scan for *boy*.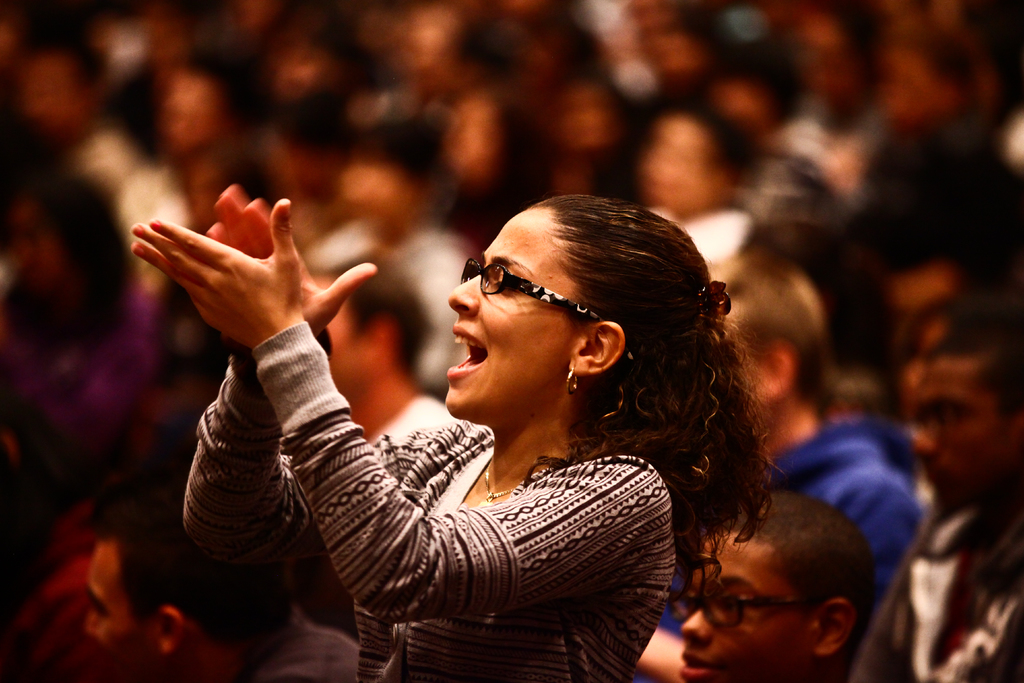
Scan result: bbox(636, 248, 927, 682).
